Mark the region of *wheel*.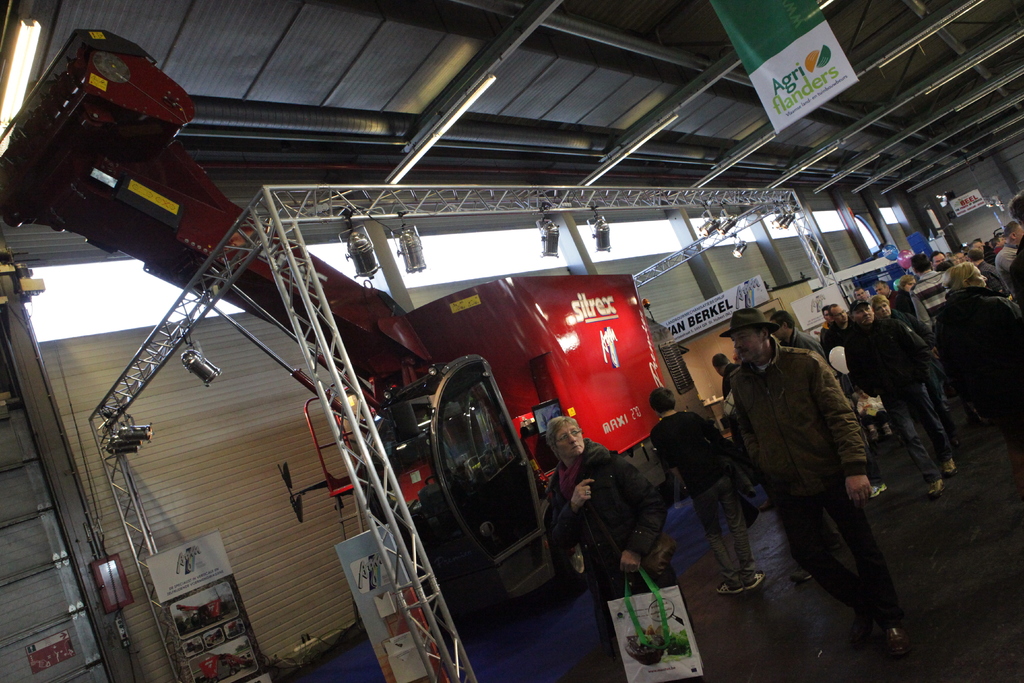
Region: (425, 474, 458, 486).
